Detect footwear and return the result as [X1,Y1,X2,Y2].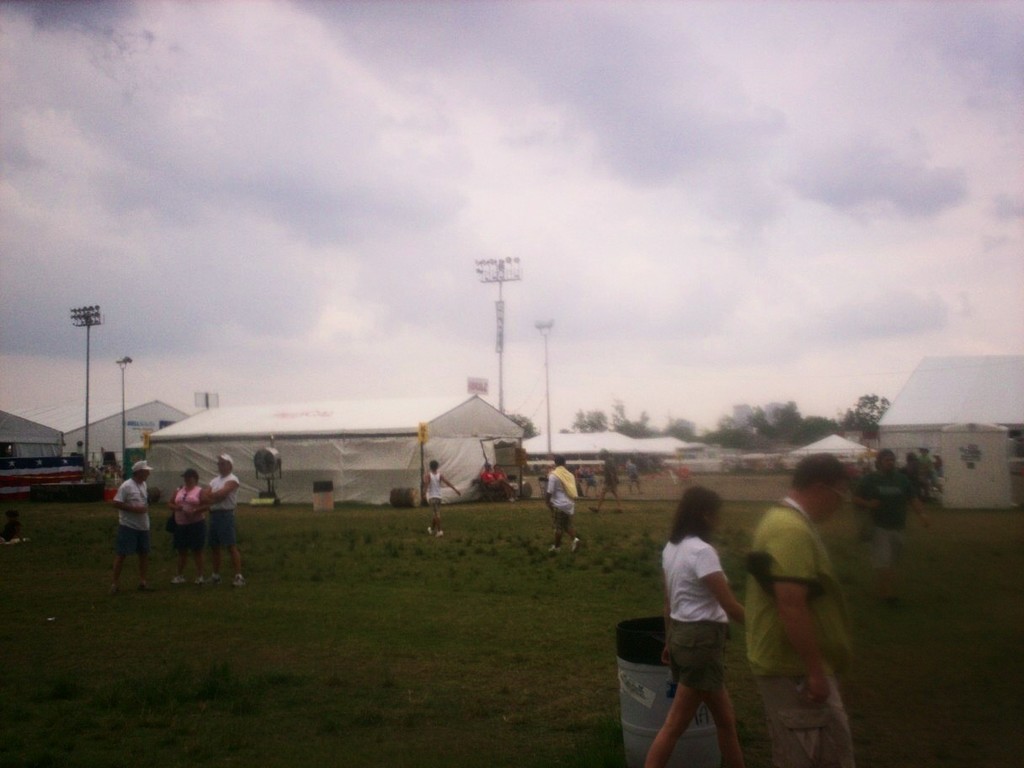
[109,586,115,595].
